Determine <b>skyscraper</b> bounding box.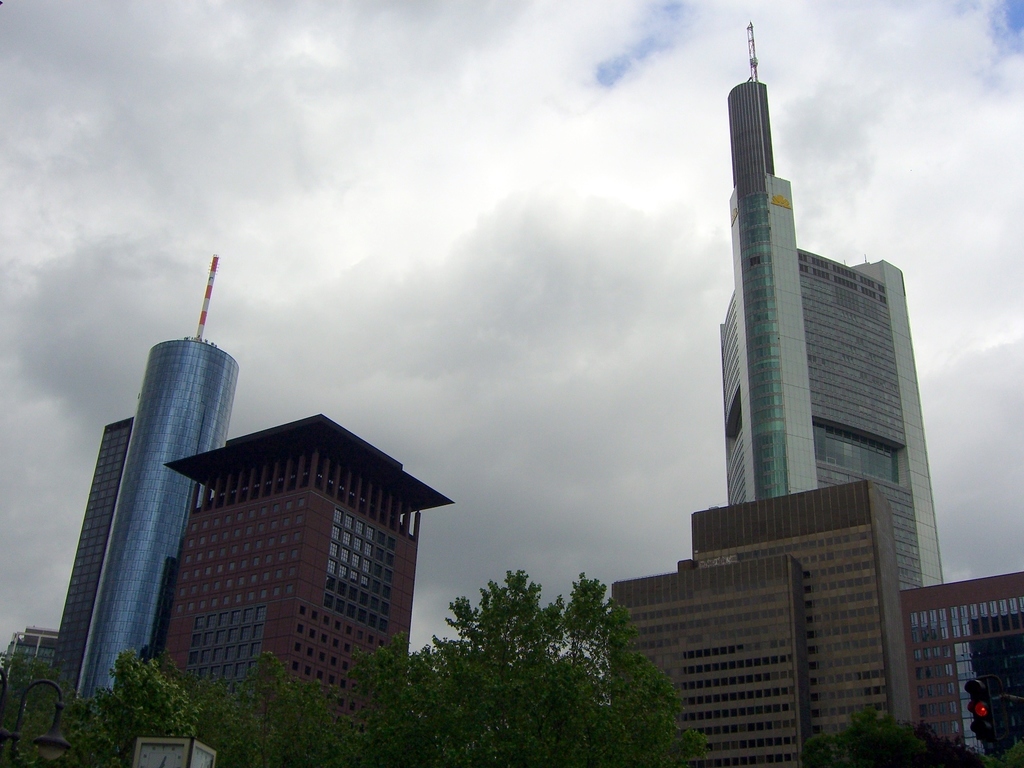
Determined: 676,20,945,637.
